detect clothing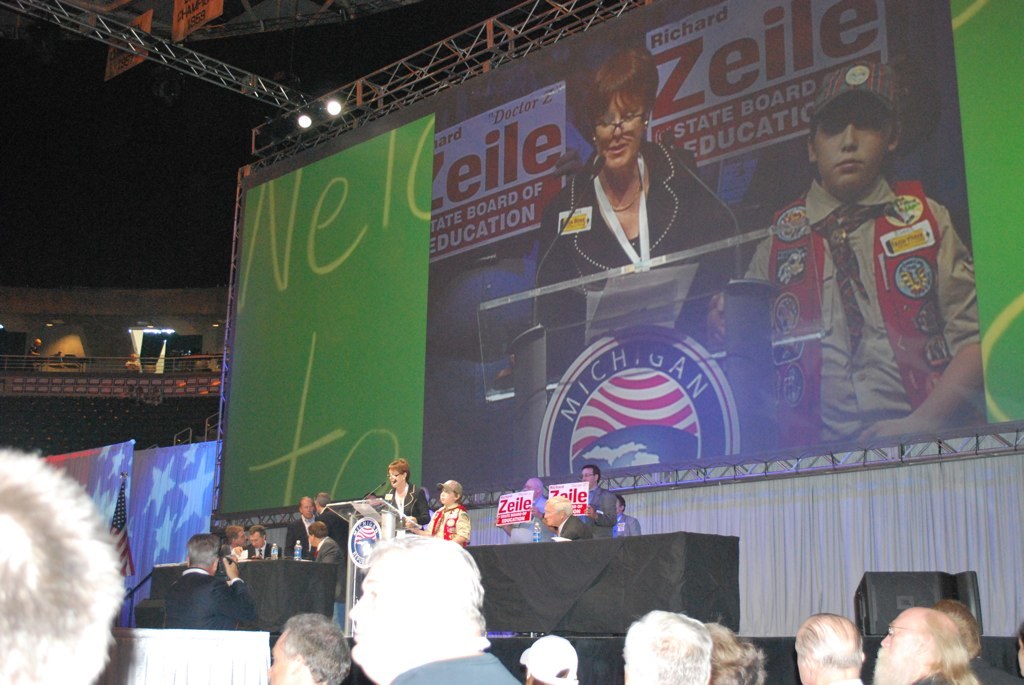
425,501,473,547
